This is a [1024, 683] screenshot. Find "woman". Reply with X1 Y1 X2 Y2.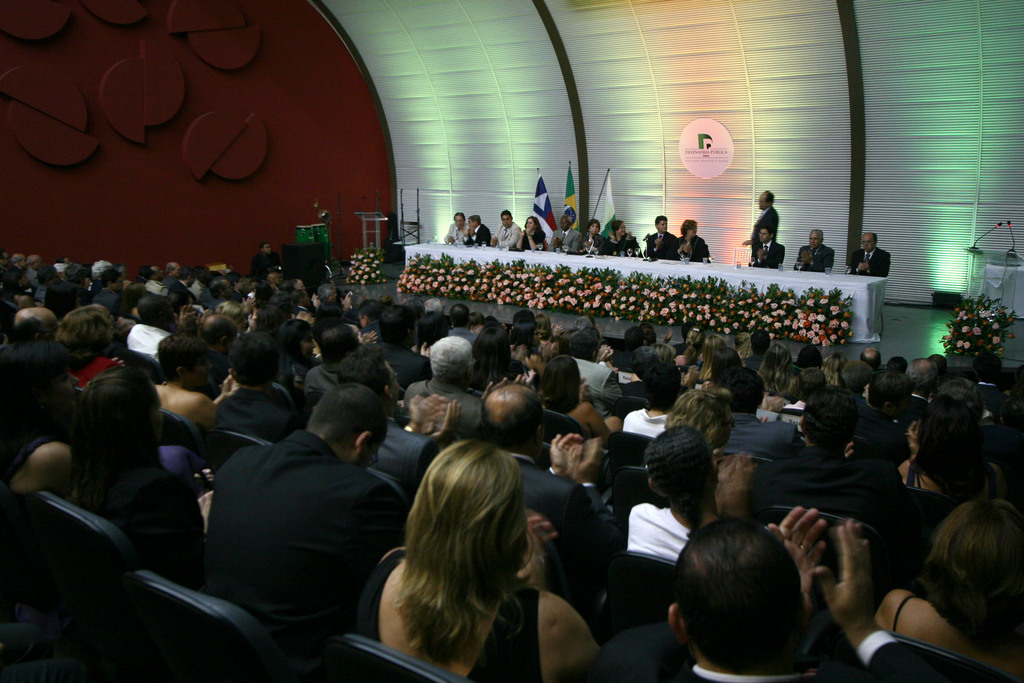
602 216 647 259.
